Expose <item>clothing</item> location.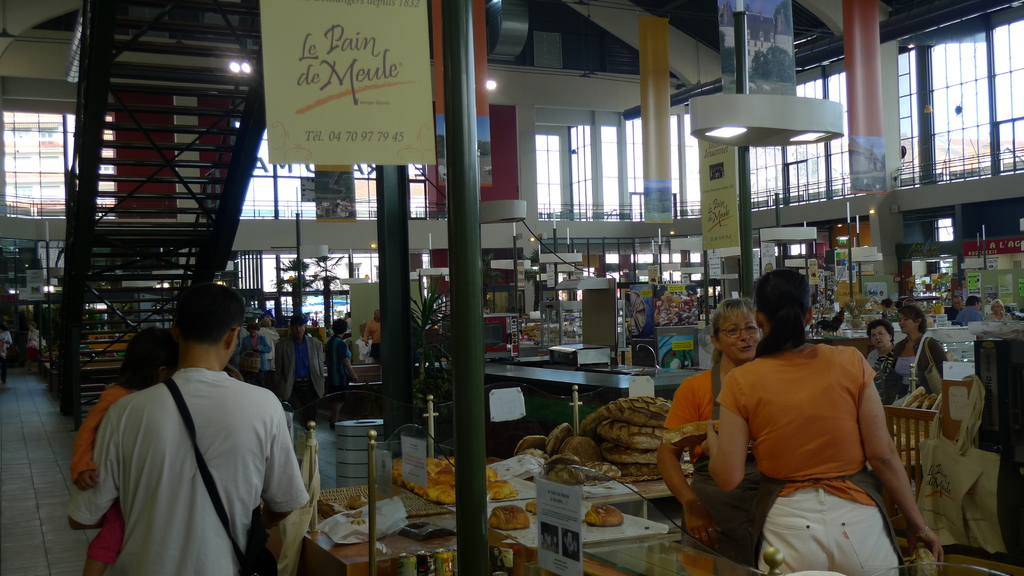
Exposed at {"left": 244, "top": 339, "right": 271, "bottom": 387}.
